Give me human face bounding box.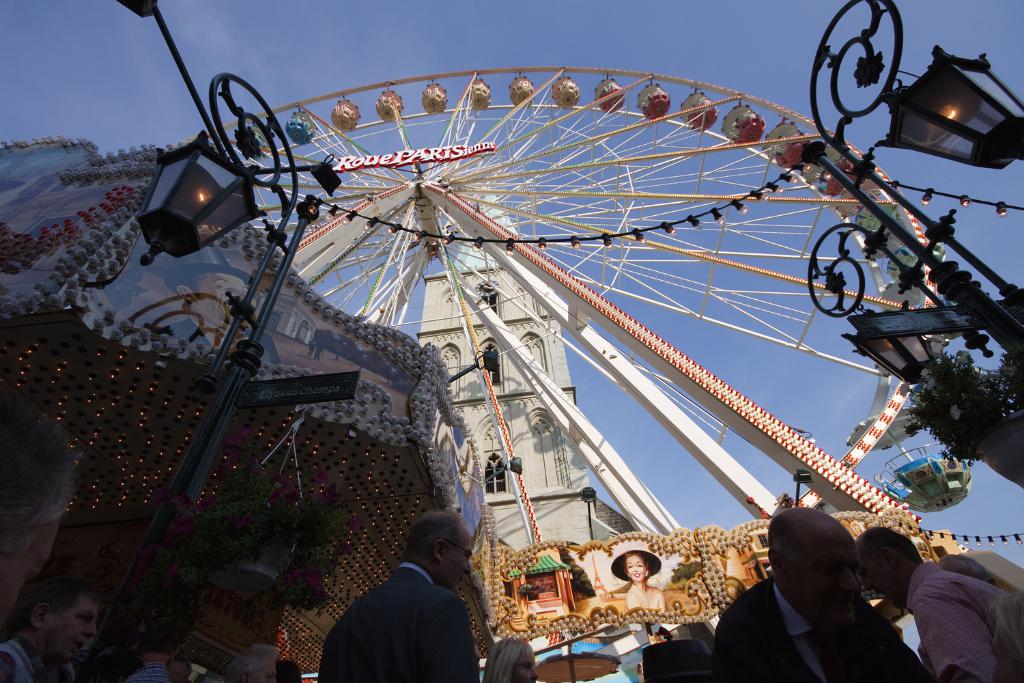
Rect(46, 598, 98, 662).
